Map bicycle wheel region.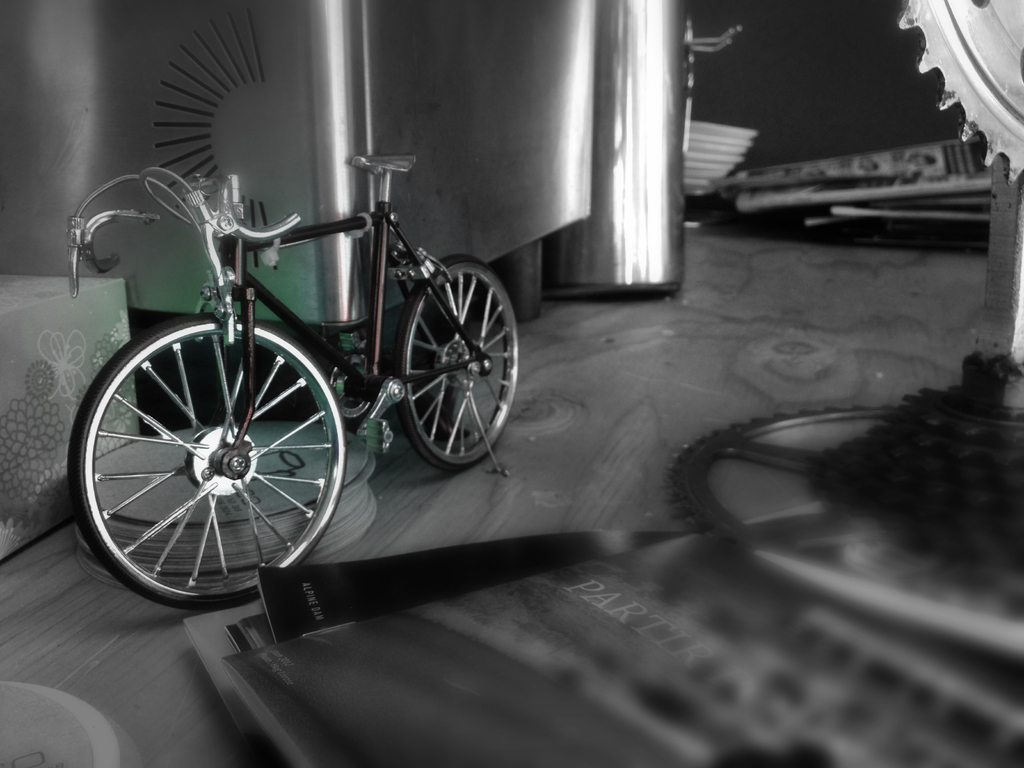
Mapped to box(58, 294, 329, 611).
